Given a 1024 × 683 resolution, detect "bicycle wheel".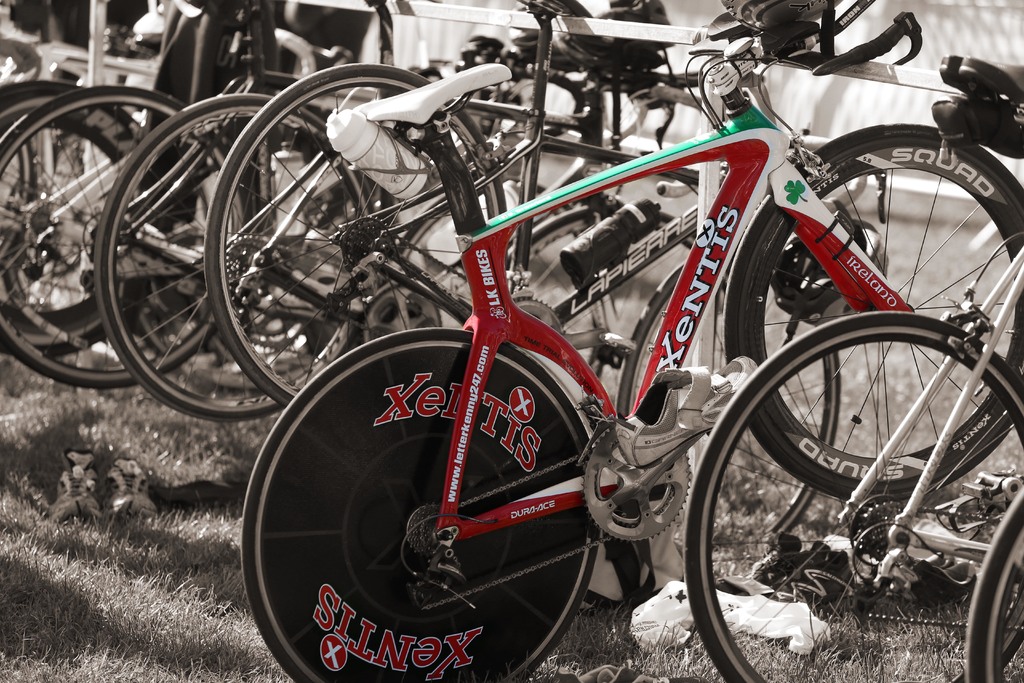
left=204, top=63, right=506, bottom=409.
